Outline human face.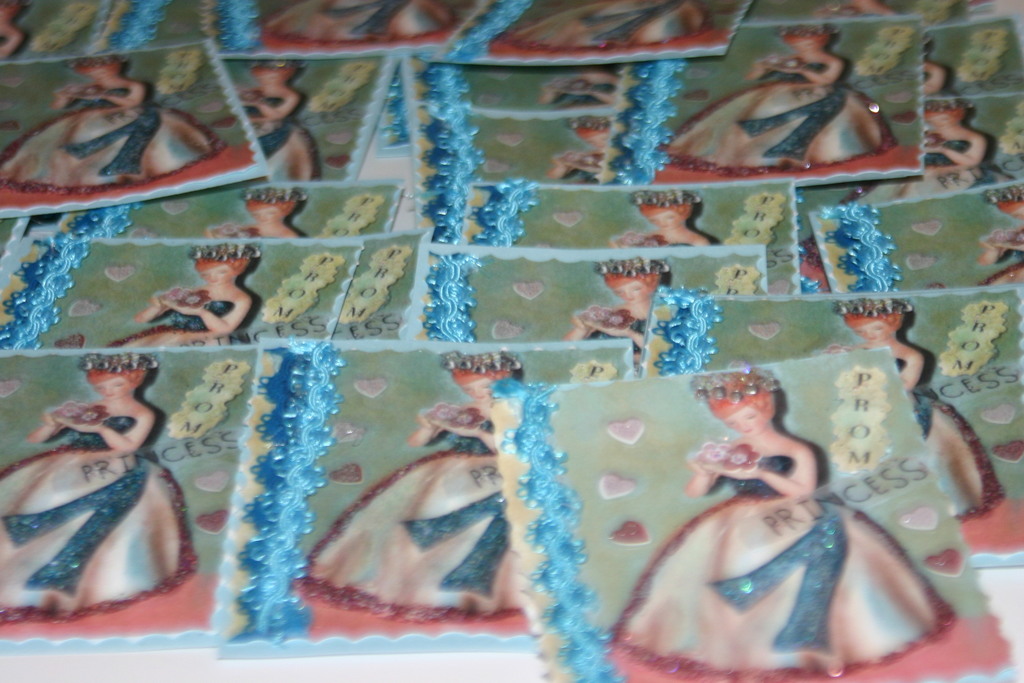
Outline: Rect(85, 375, 129, 404).
